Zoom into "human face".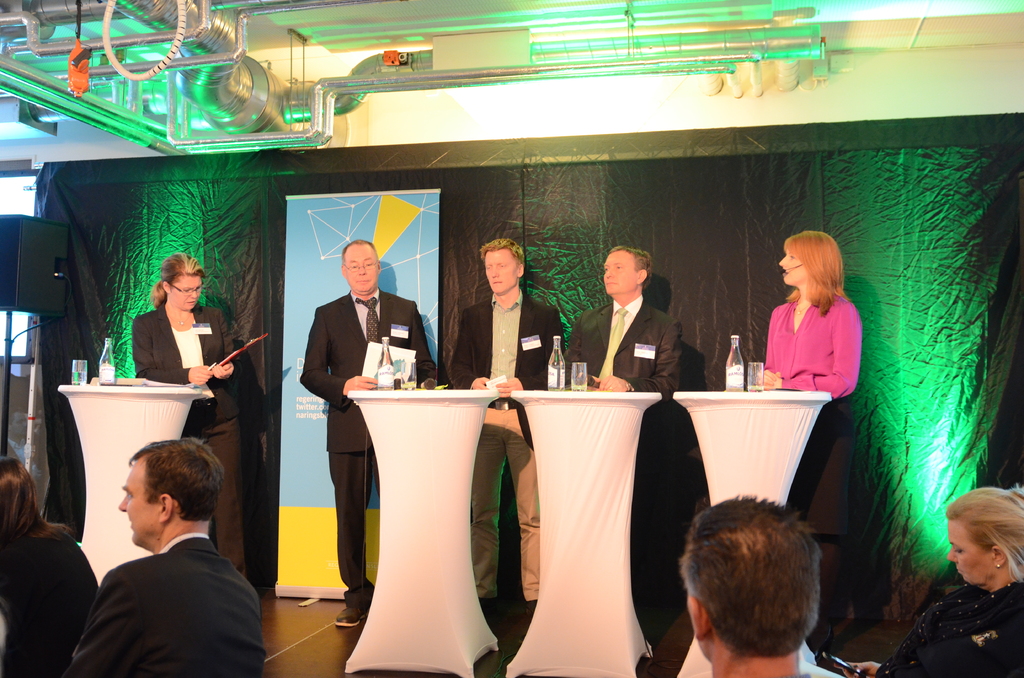
Zoom target: bbox=[485, 248, 515, 293].
